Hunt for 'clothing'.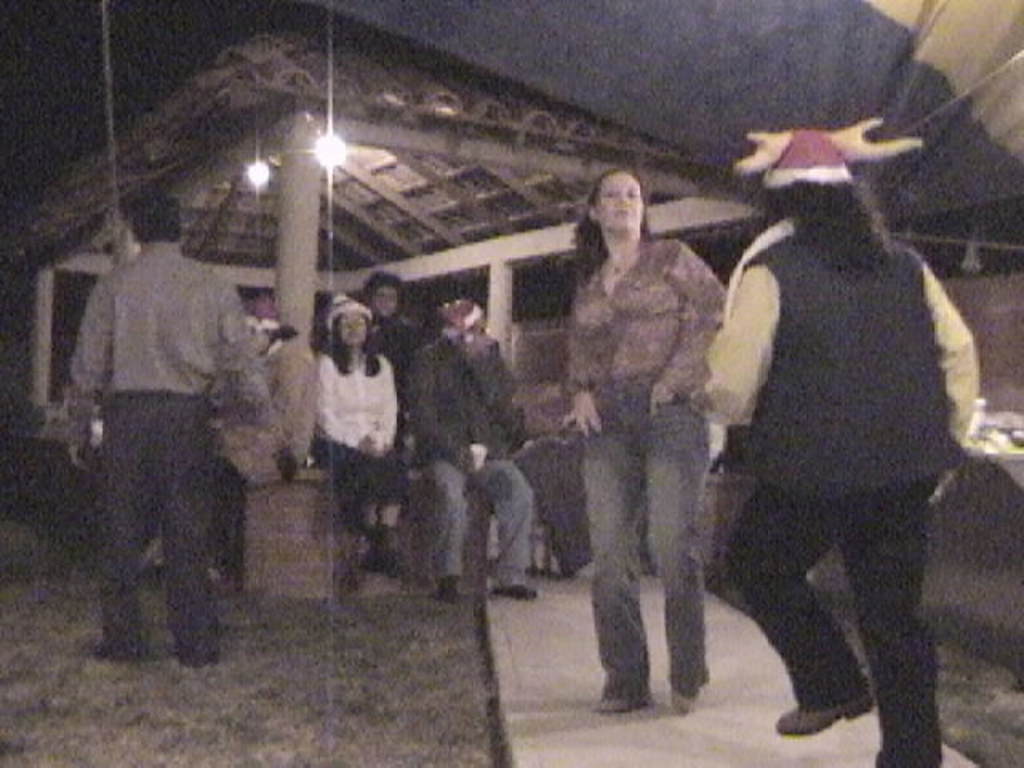
Hunted down at box=[413, 323, 544, 586].
